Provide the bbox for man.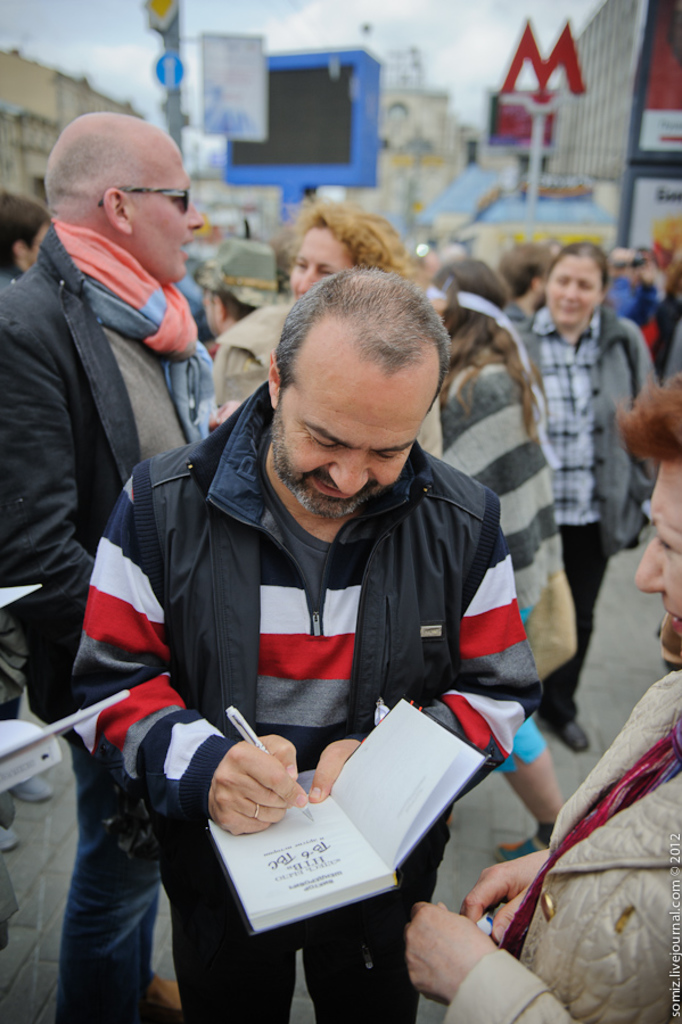
BBox(0, 107, 222, 724).
